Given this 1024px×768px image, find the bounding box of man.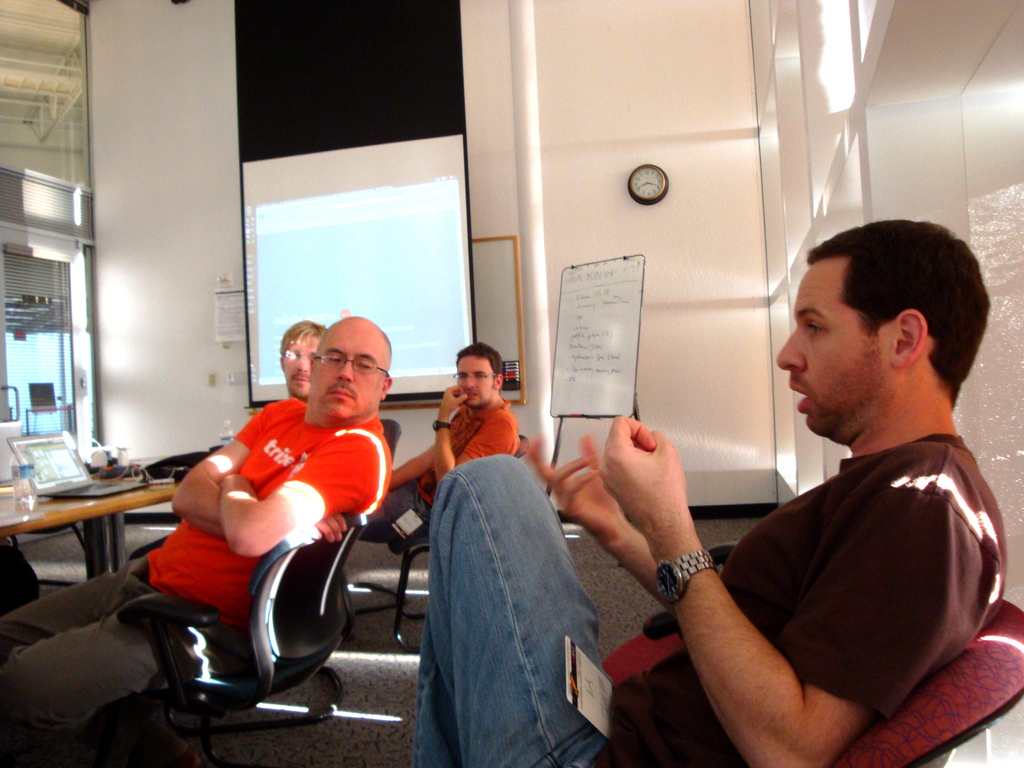
pyautogui.locateOnScreen(410, 212, 997, 767).
